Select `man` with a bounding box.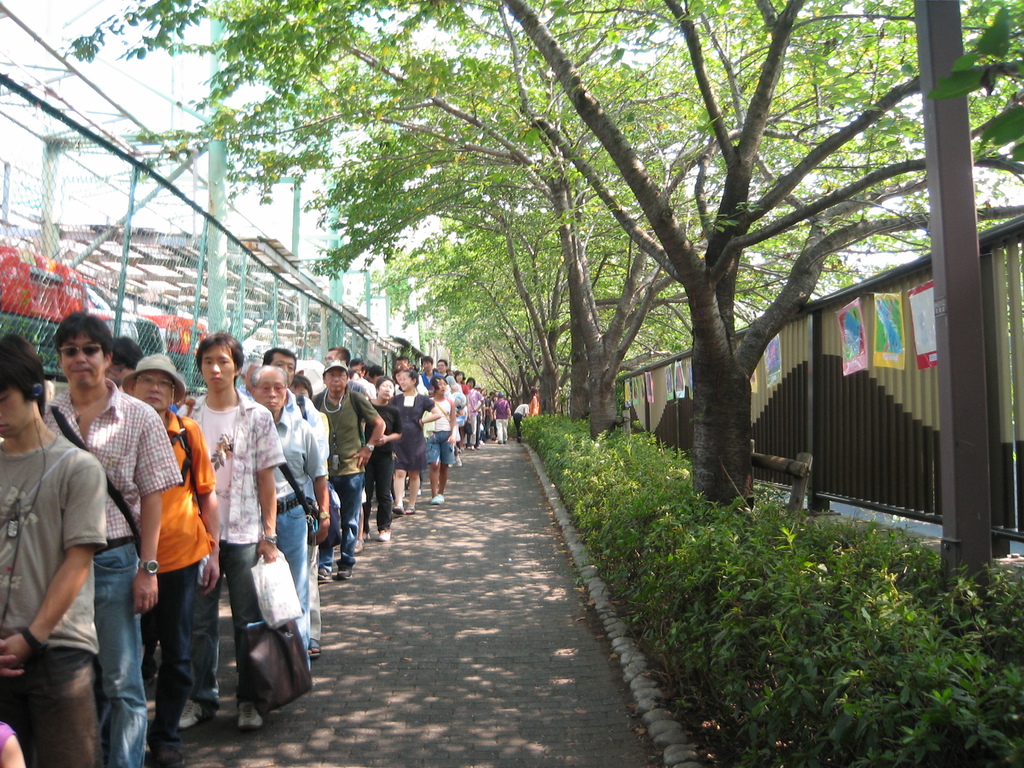
locate(252, 366, 326, 670).
